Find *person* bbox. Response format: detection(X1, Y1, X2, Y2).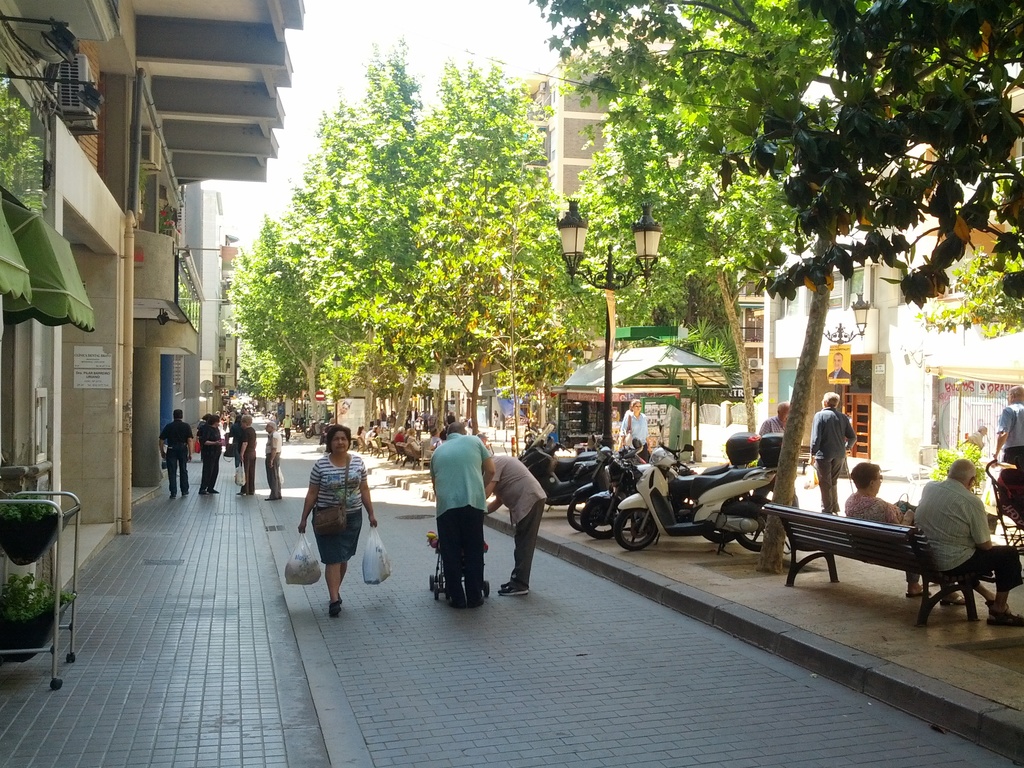
detection(483, 452, 552, 600).
